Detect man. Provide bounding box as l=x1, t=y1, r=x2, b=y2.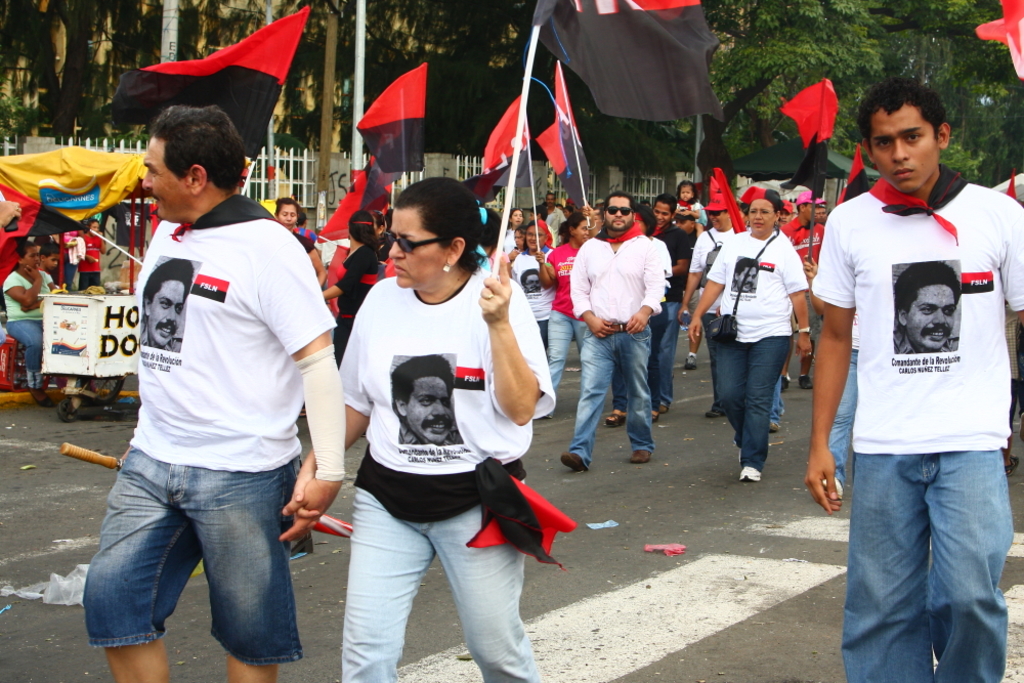
l=142, t=261, r=196, b=349.
